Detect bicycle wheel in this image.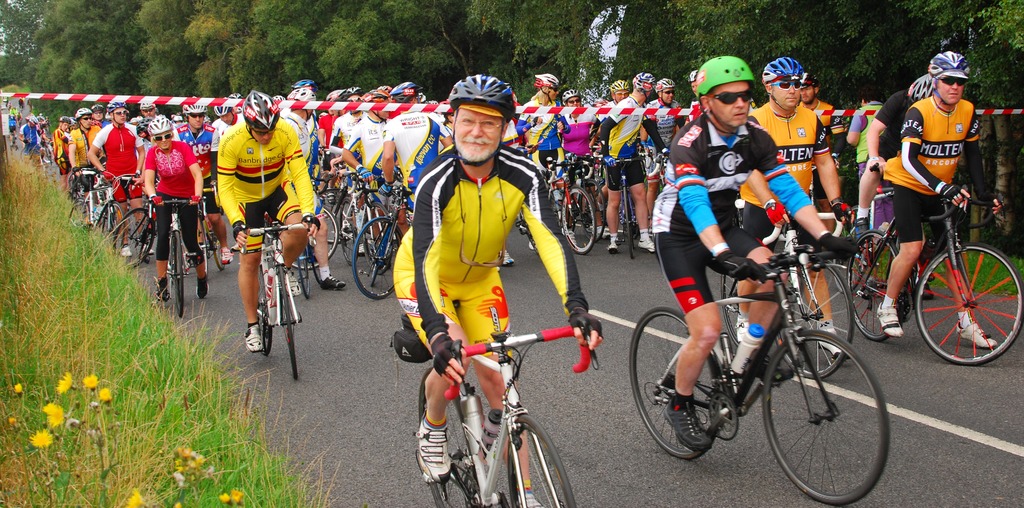
Detection: [824,232,904,350].
